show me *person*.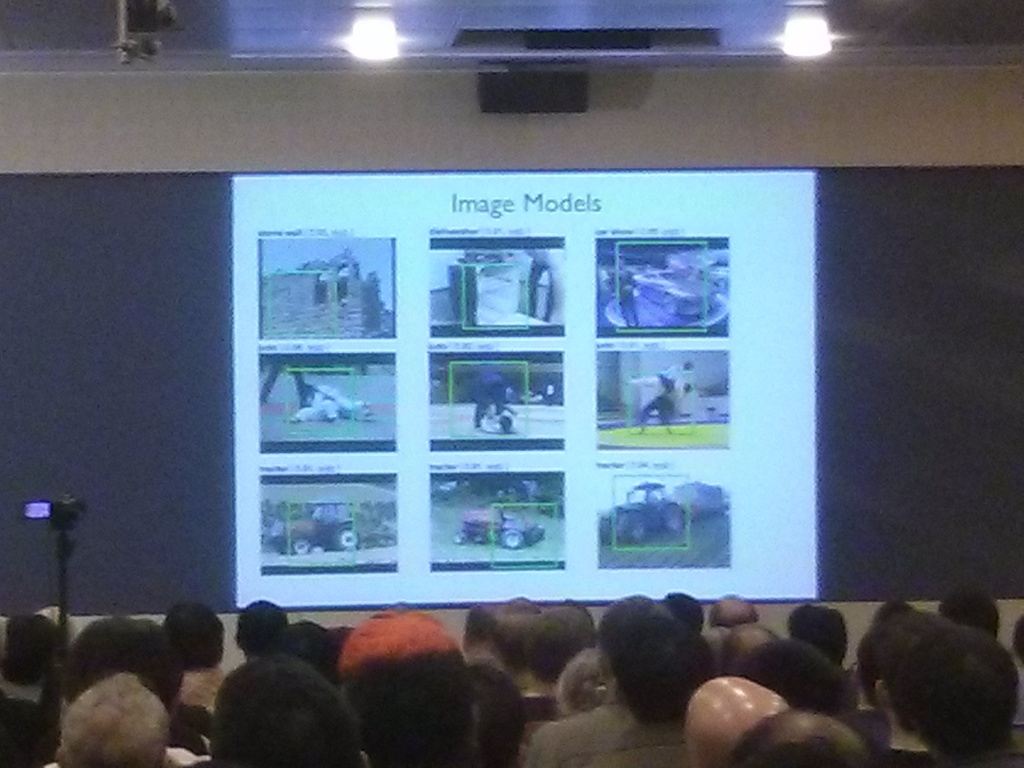
*person* is here: left=0, top=605, right=63, bottom=728.
